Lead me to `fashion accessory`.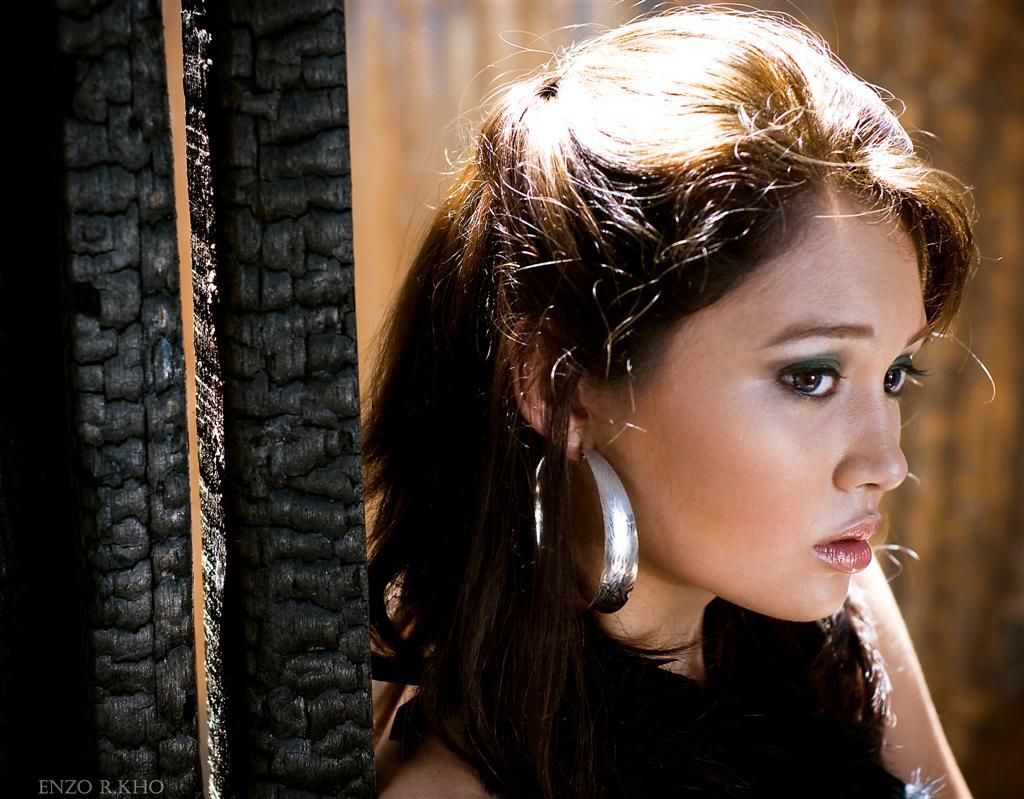
Lead to [left=531, top=443, right=640, bottom=619].
